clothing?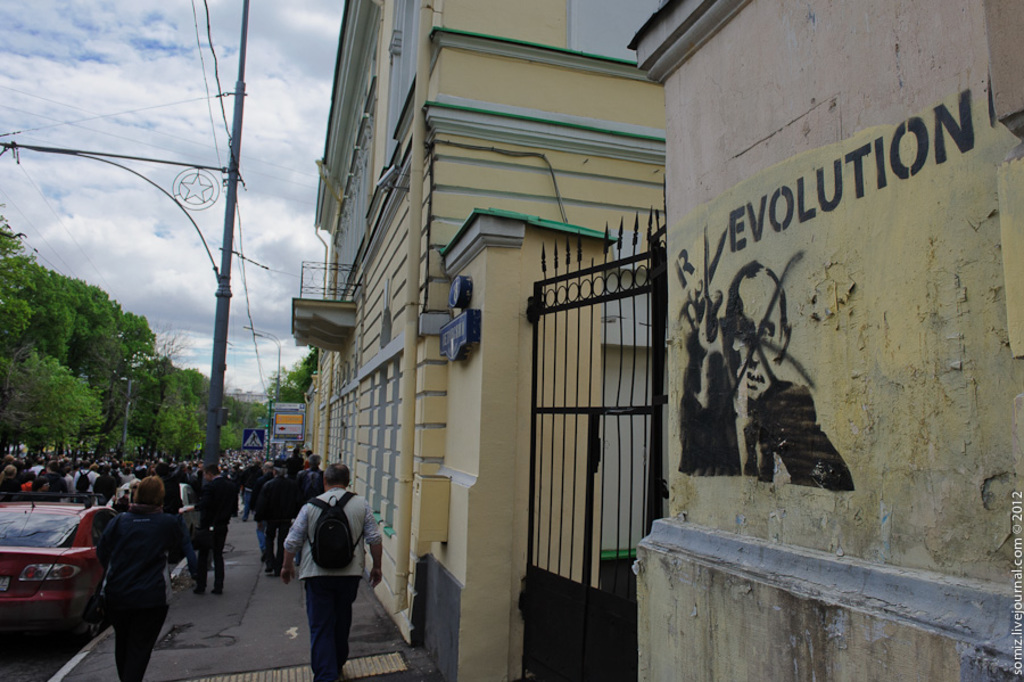
100/509/191/681
